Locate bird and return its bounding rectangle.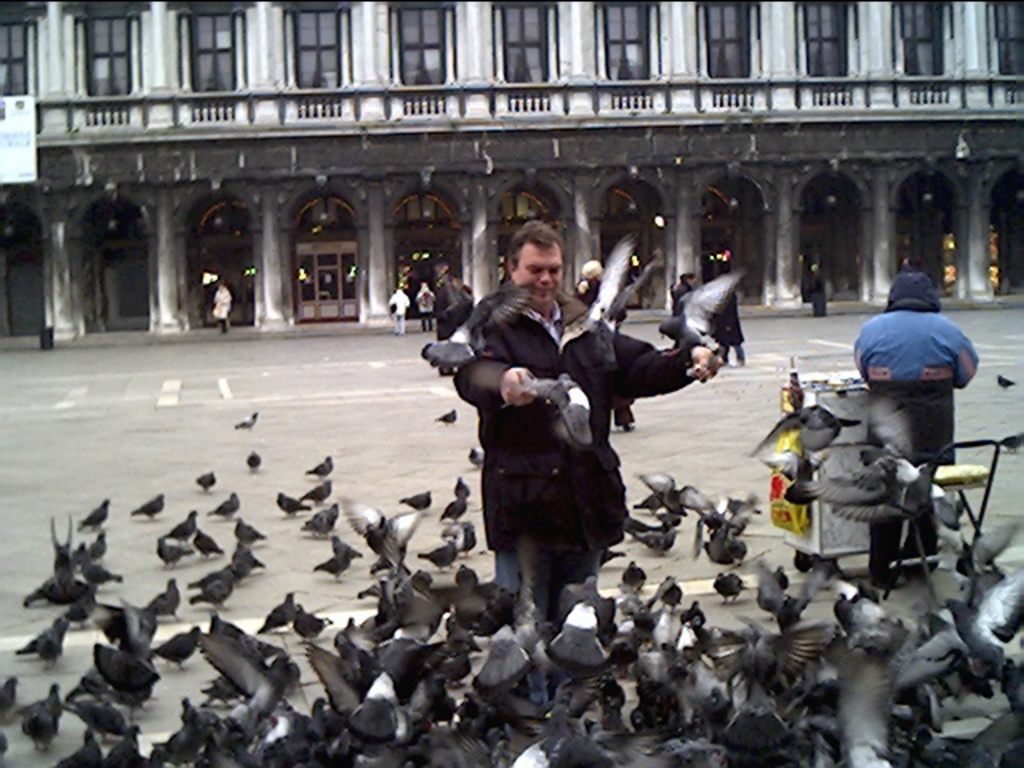
[75,491,110,531].
